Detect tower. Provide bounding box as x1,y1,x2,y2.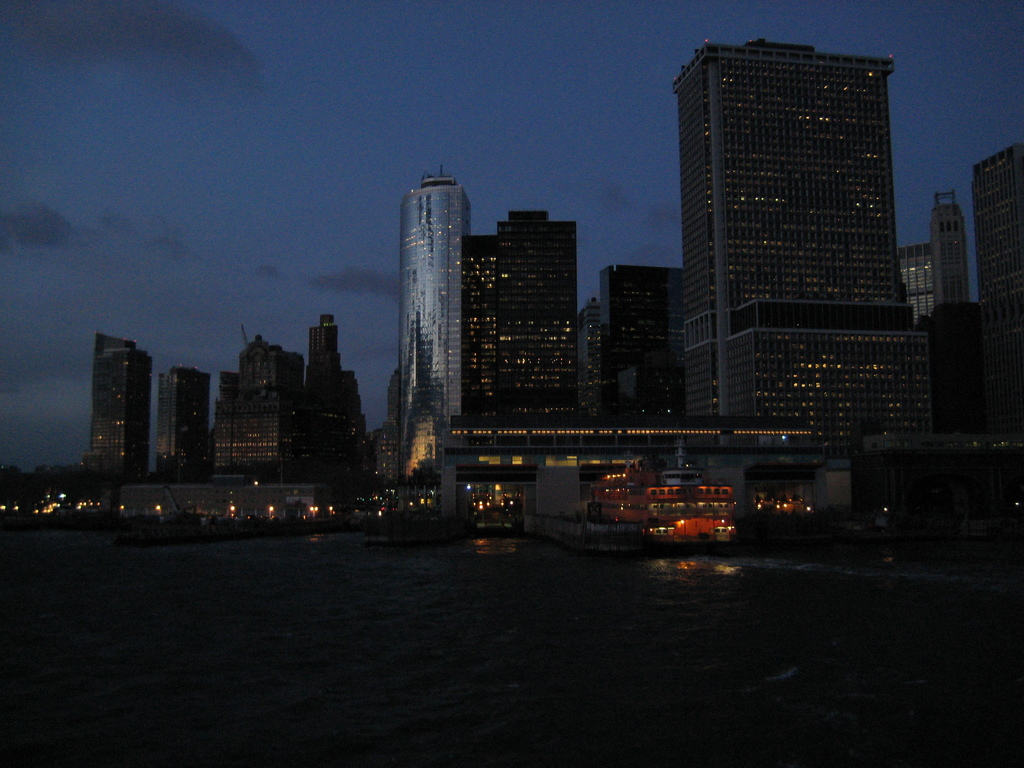
81,330,148,483.
